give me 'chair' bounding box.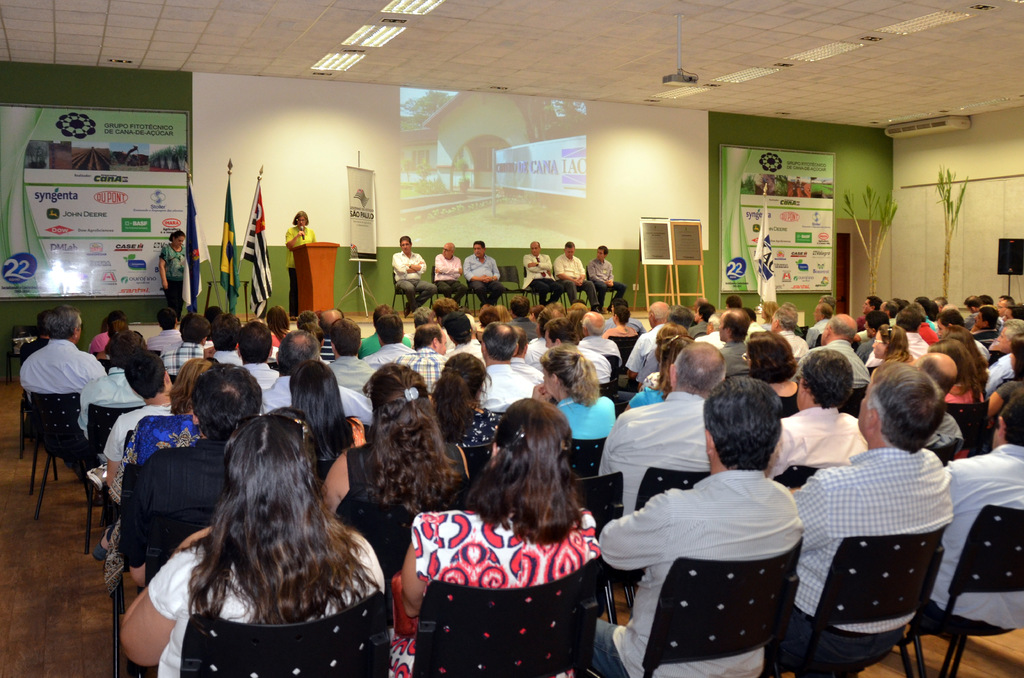
<bbox>335, 496, 430, 594</bbox>.
